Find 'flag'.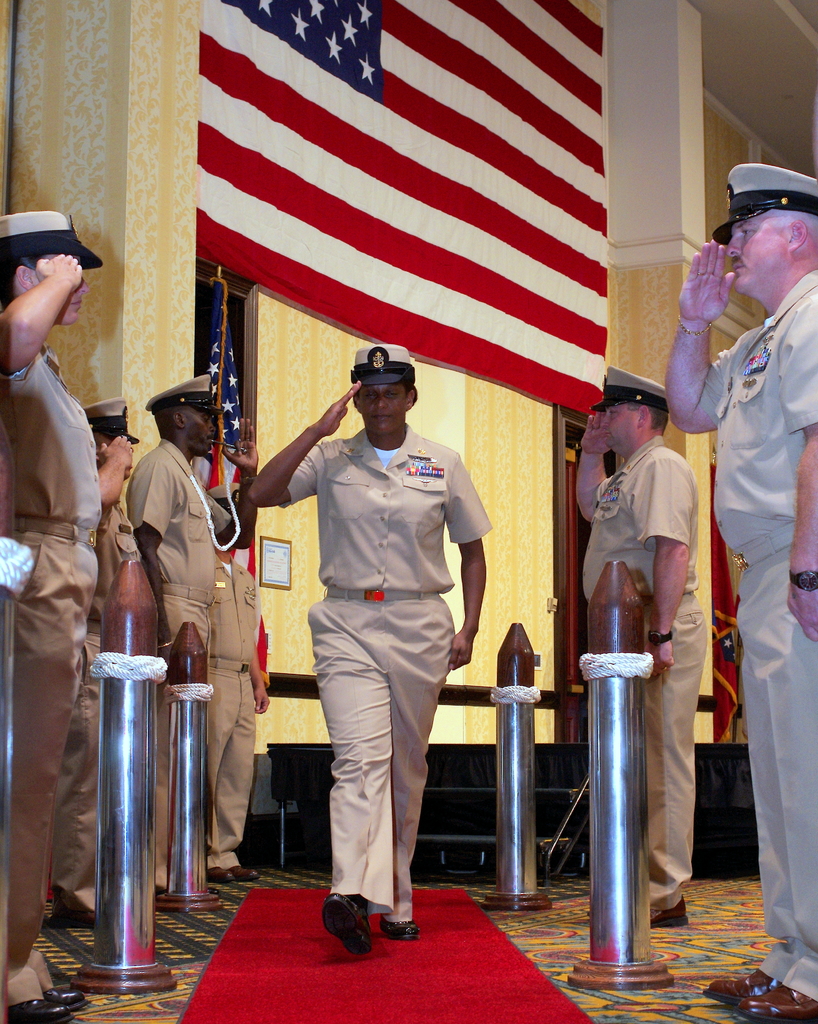
(left=202, top=278, right=270, bottom=688).
